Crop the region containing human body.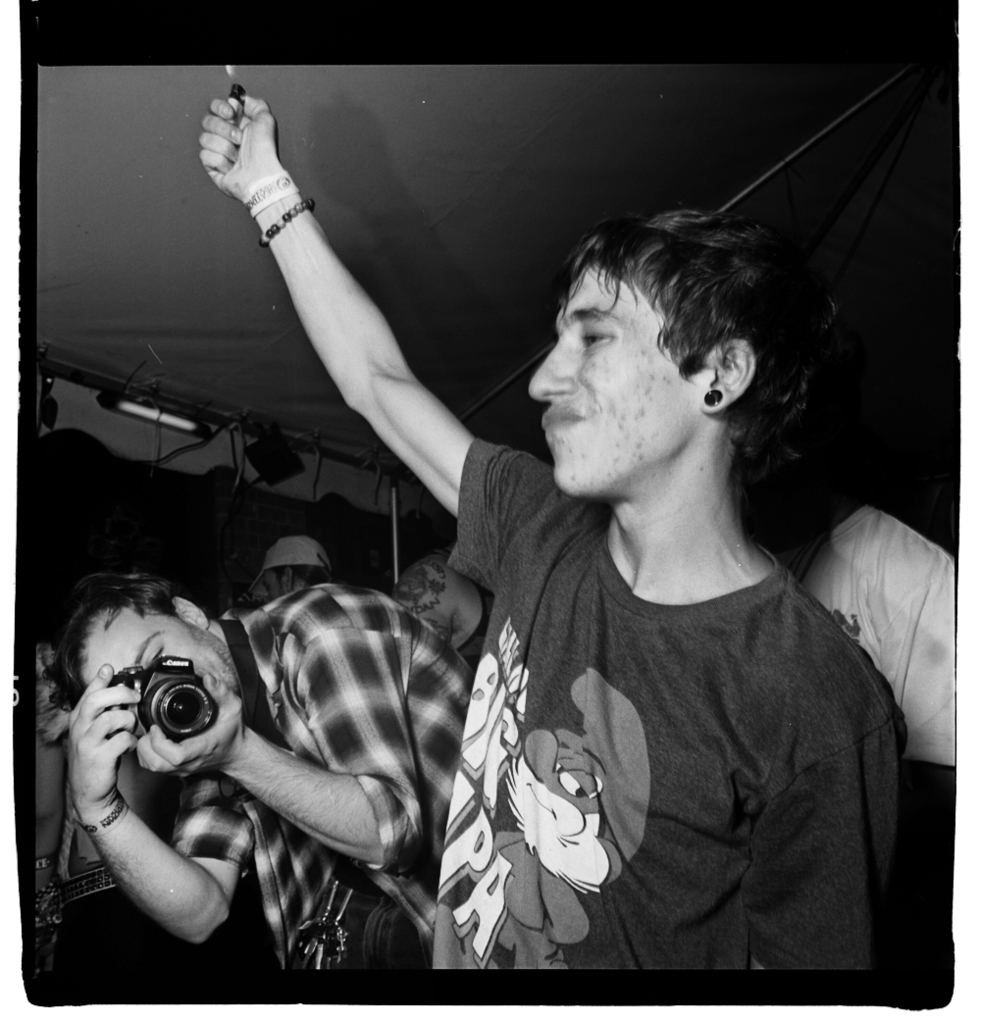
Crop region: left=204, top=98, right=908, bottom=979.
